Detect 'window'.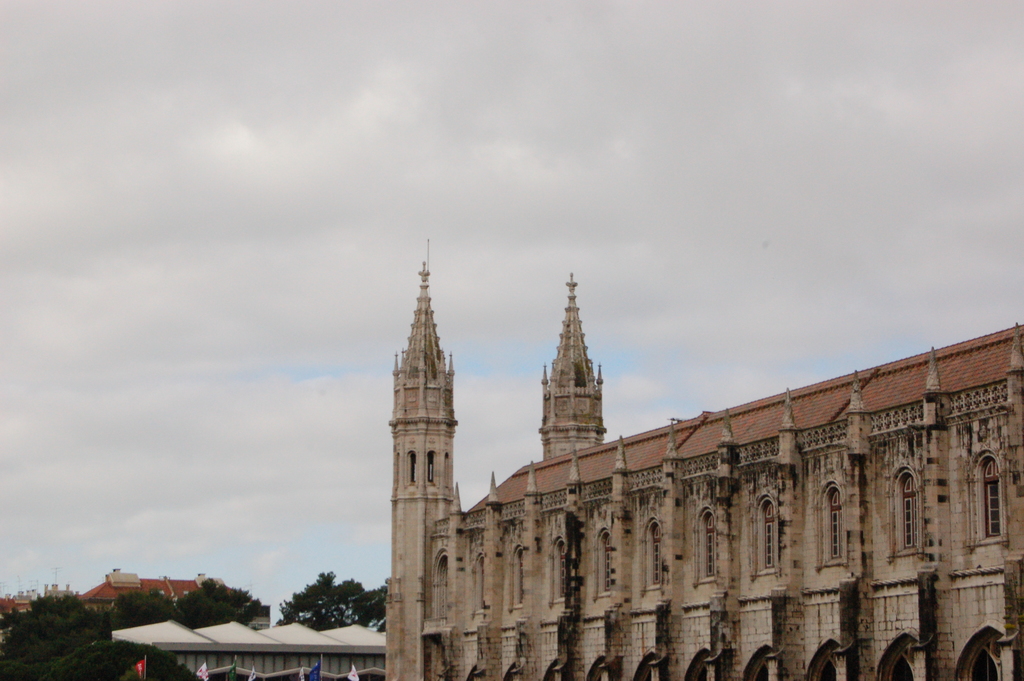
Detected at [x1=639, y1=517, x2=664, y2=588].
